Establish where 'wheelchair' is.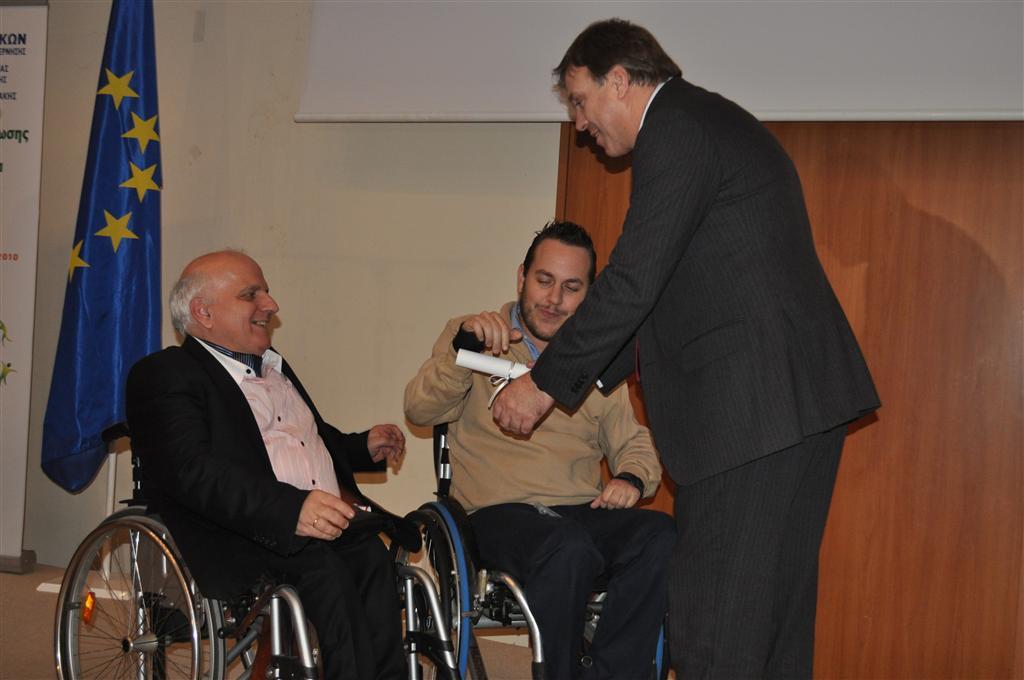
Established at (x1=57, y1=423, x2=461, y2=679).
